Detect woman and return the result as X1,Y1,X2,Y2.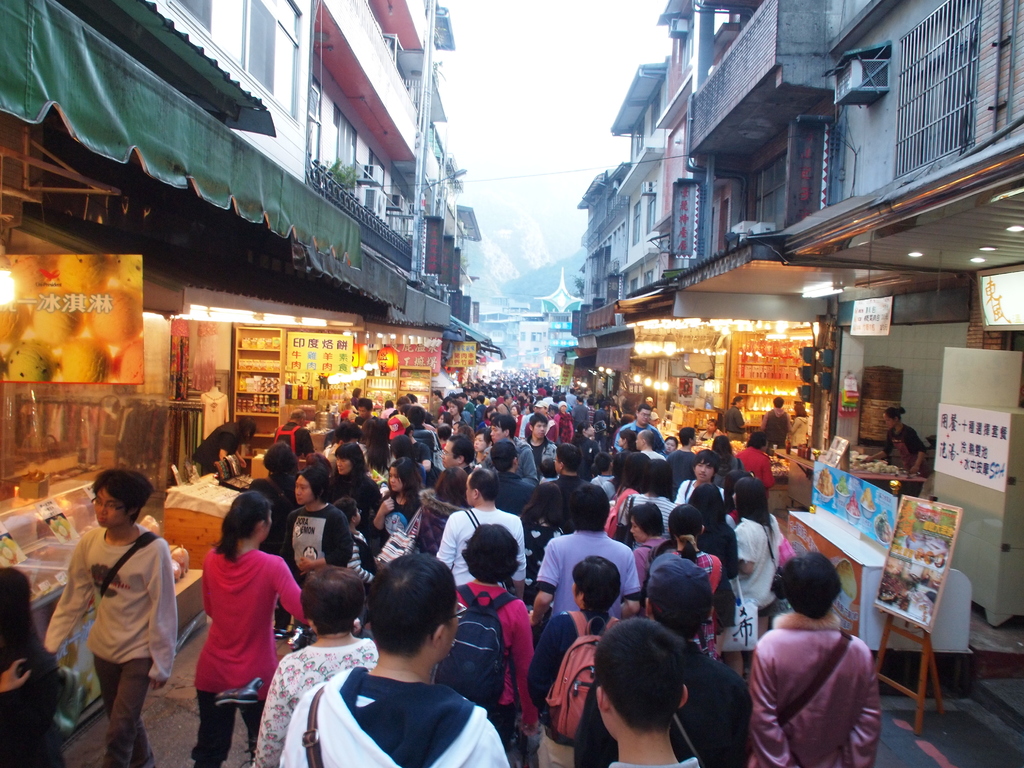
572,422,599,482.
